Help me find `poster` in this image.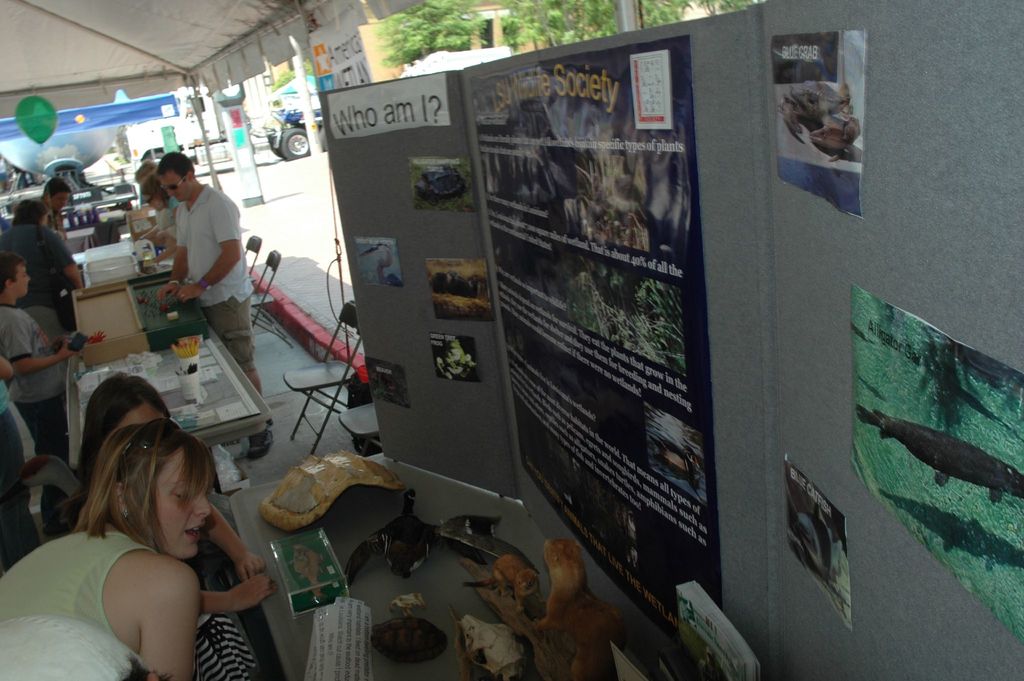
Found it: 781:450:855:639.
